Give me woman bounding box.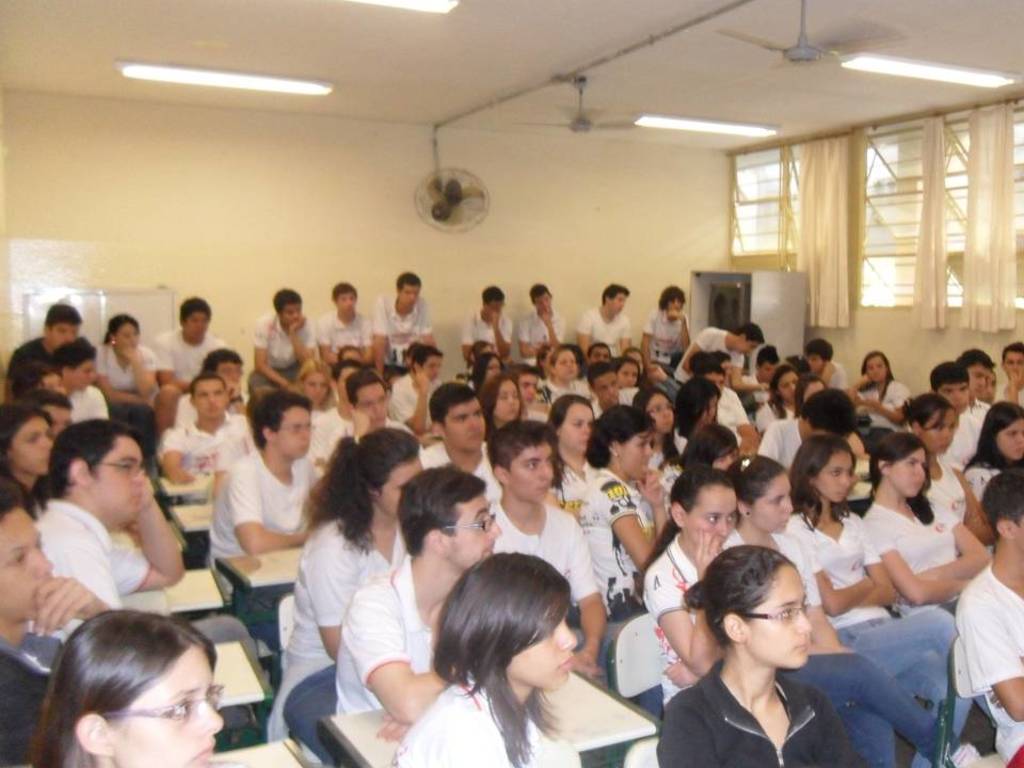
box=[293, 357, 333, 428].
